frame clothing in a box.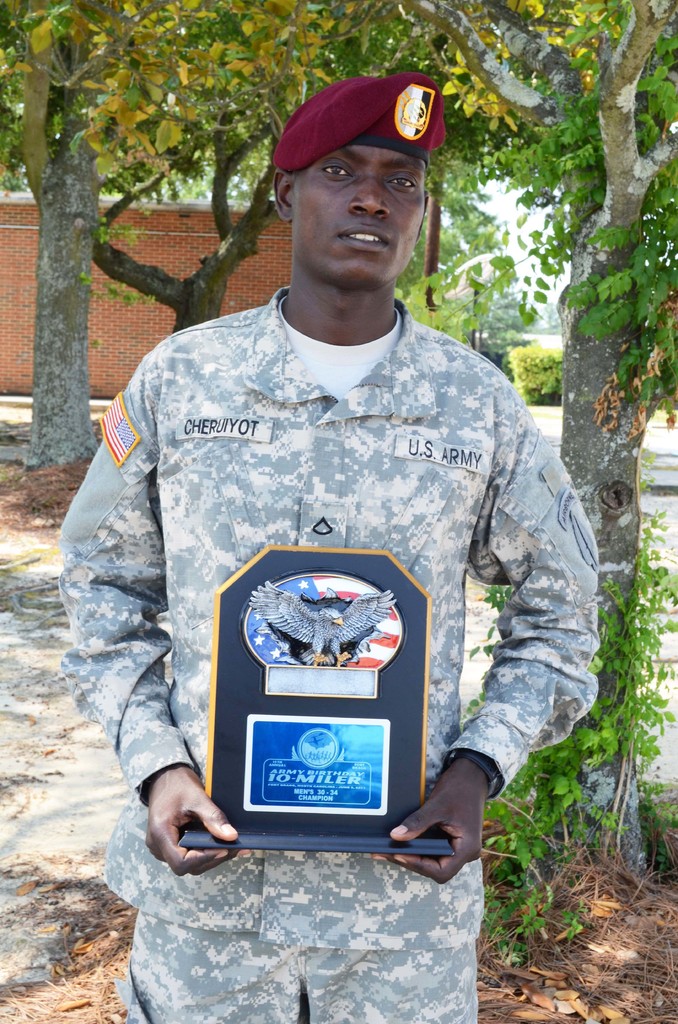
select_region(75, 289, 597, 884).
